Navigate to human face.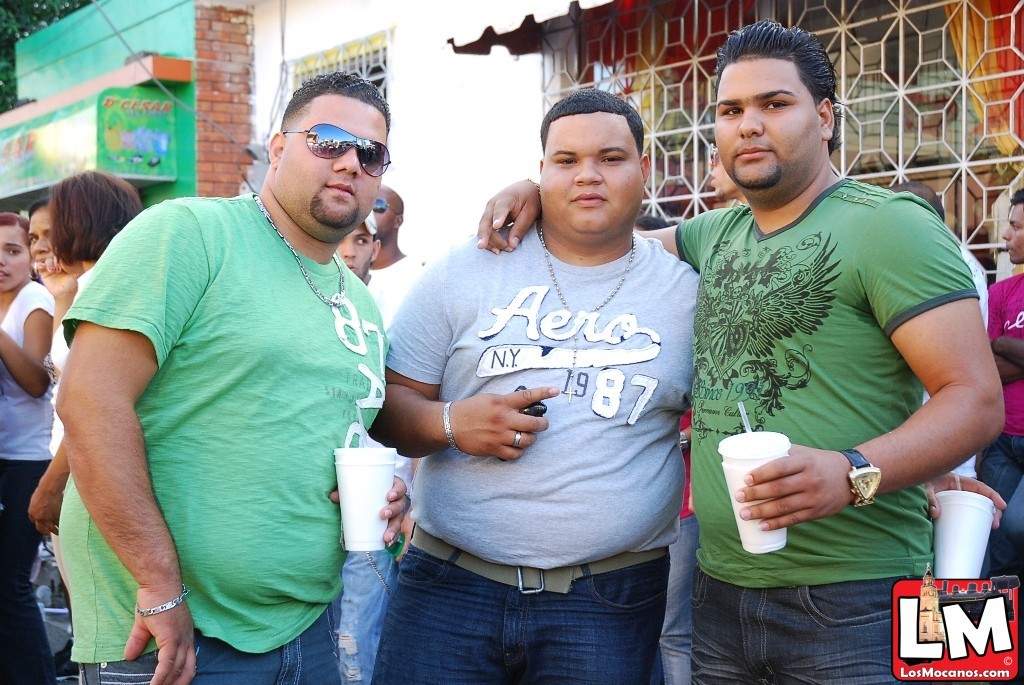
Navigation target: x1=280, y1=99, x2=390, y2=240.
